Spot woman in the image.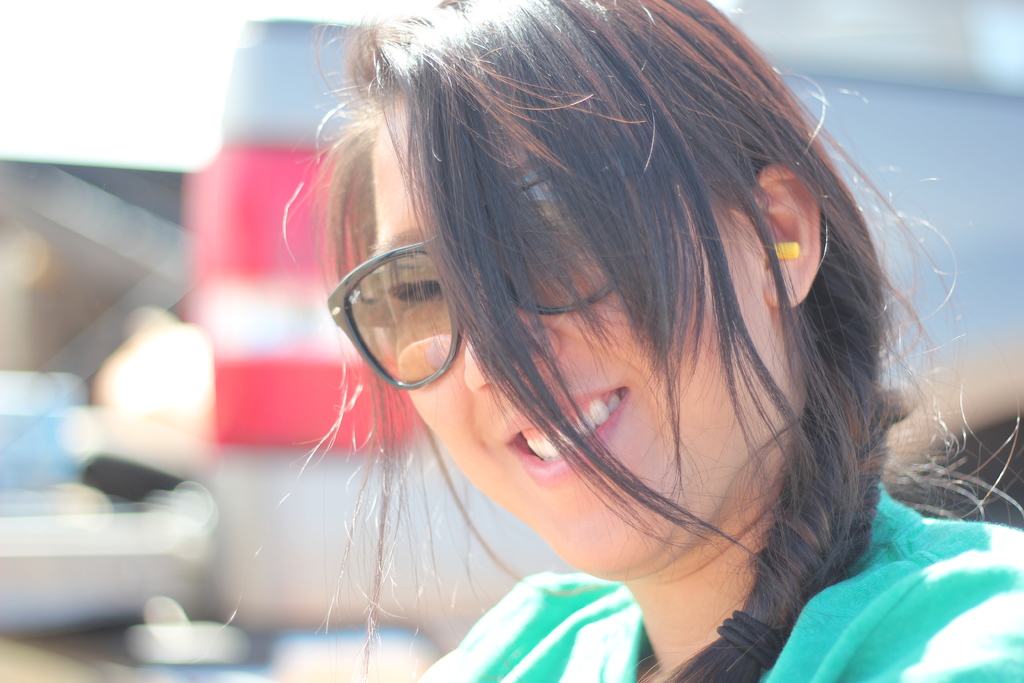
woman found at left=207, top=0, right=973, bottom=682.
